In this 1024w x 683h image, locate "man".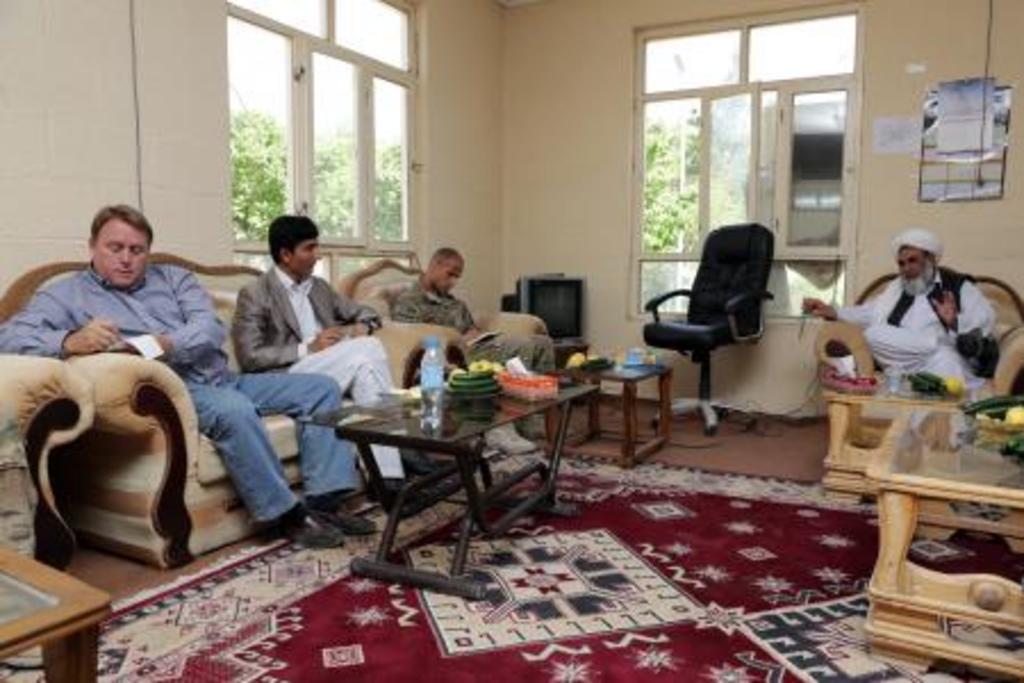
Bounding box: detection(387, 246, 562, 455).
